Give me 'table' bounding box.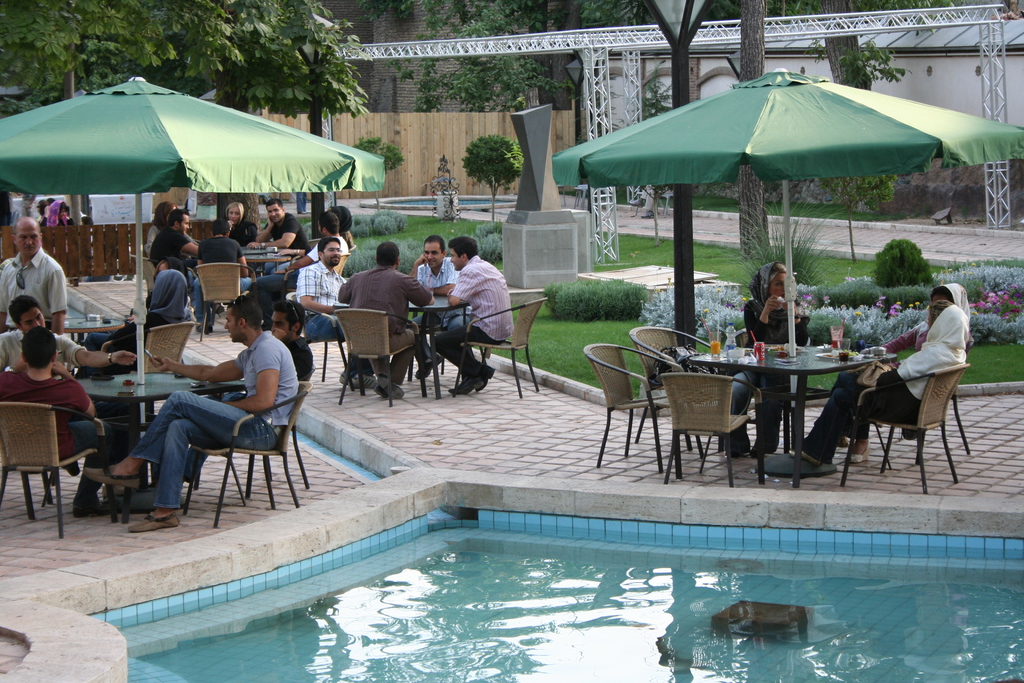
[646, 342, 897, 470].
